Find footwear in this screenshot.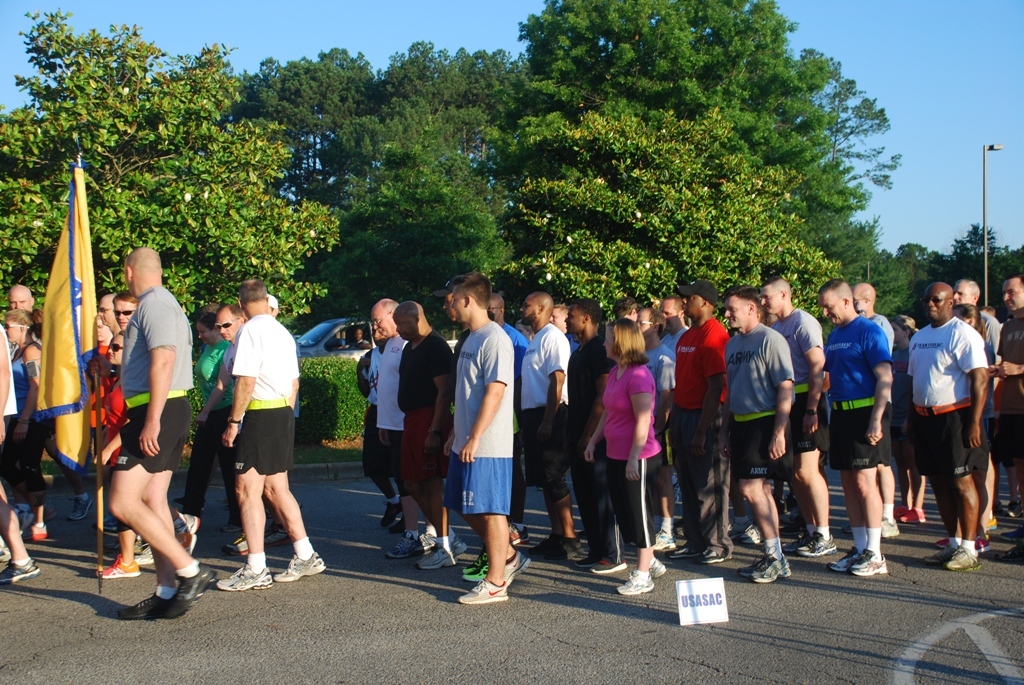
The bounding box for footwear is left=833, top=545, right=861, bottom=573.
